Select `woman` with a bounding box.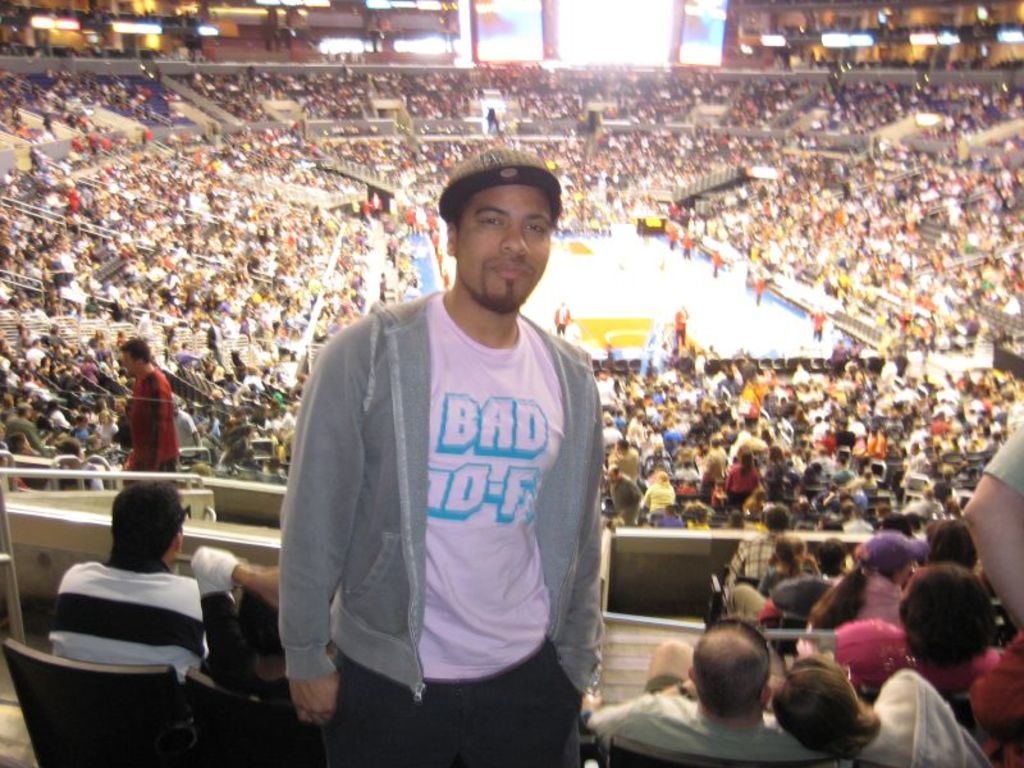
select_region(899, 563, 1002, 668).
